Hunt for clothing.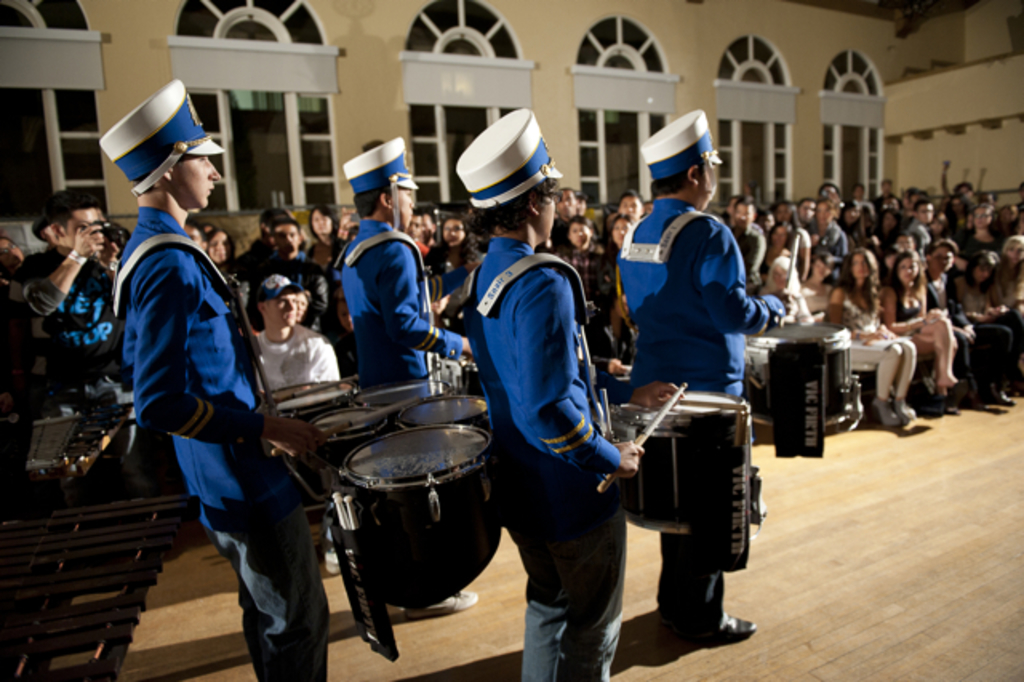
Hunted down at select_region(253, 319, 338, 389).
